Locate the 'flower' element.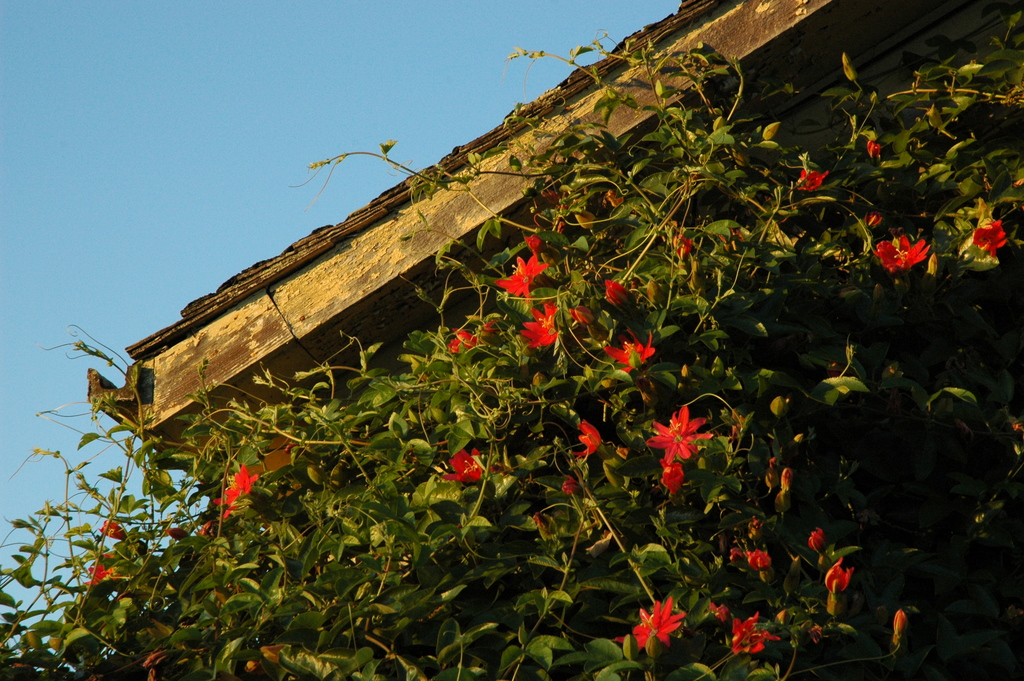
Element bbox: region(968, 222, 1005, 256).
